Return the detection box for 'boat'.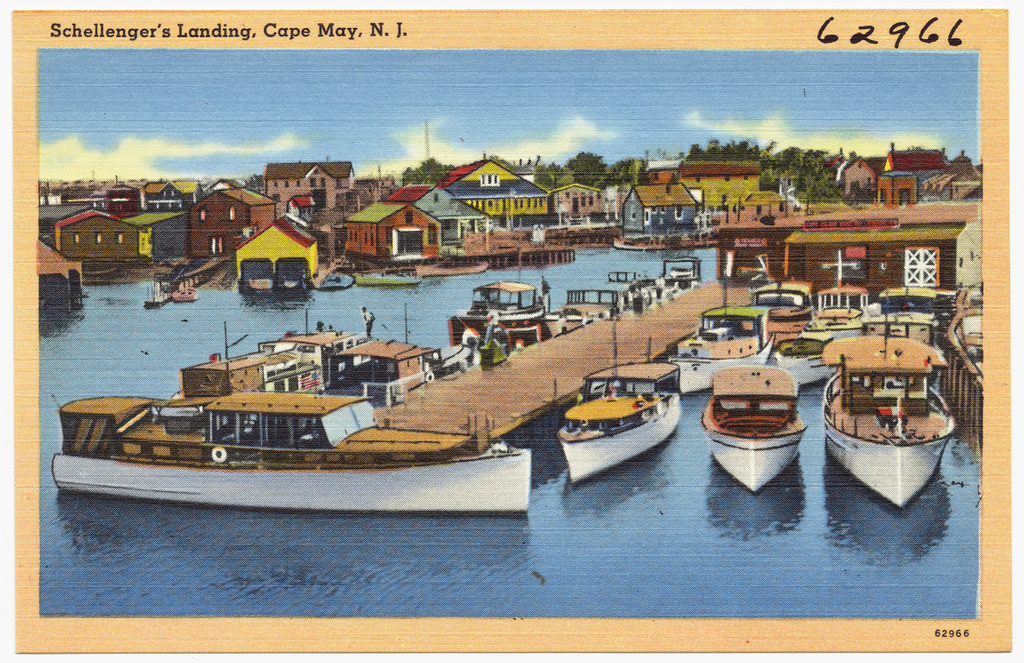
<bbox>750, 273, 819, 336</bbox>.
